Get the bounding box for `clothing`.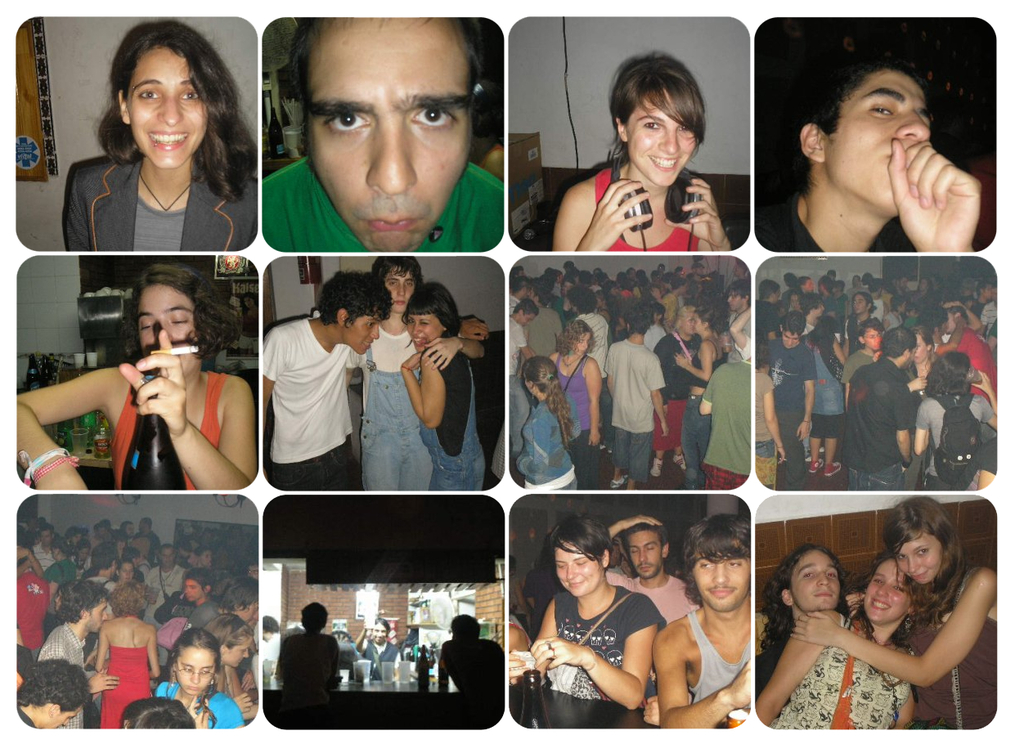
locate(596, 166, 696, 256).
